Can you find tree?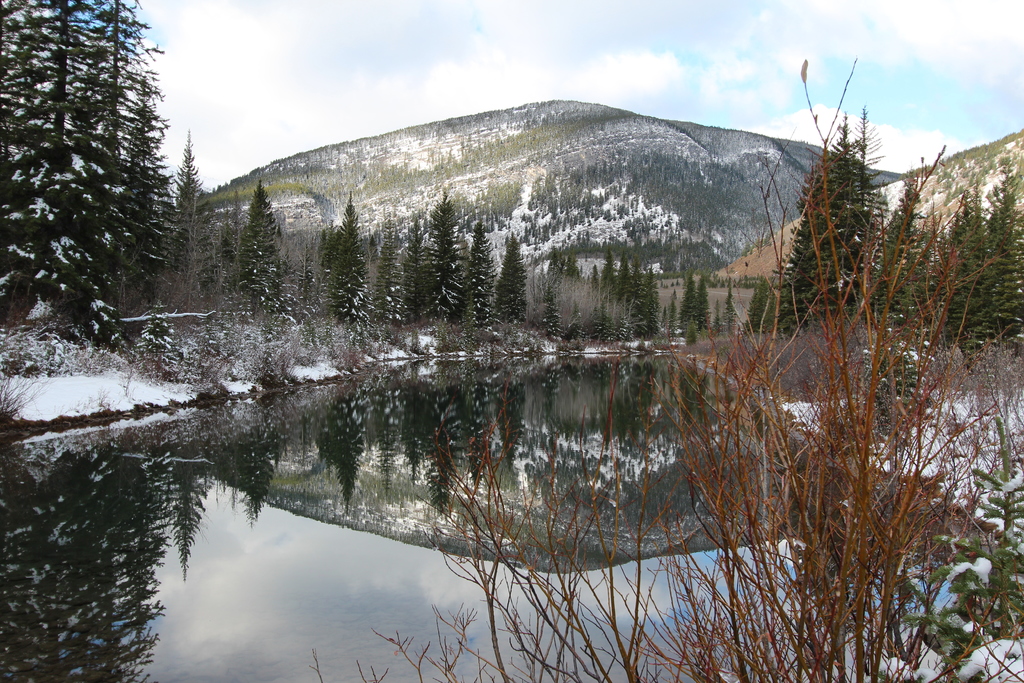
Yes, bounding box: 155/144/202/336.
